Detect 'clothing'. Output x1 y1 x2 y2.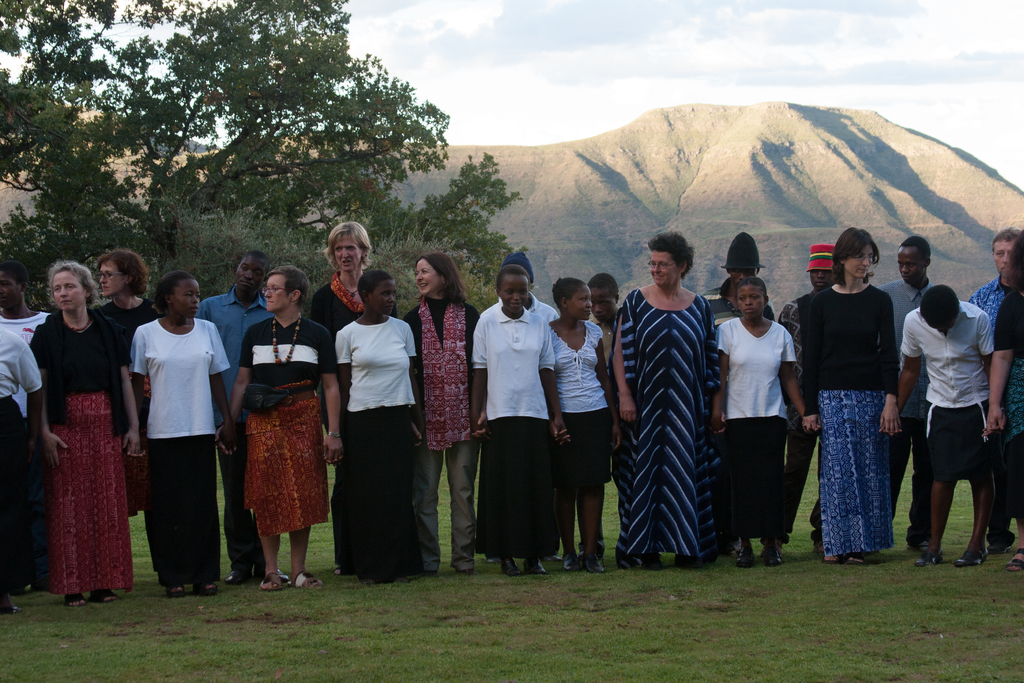
121 303 222 582.
